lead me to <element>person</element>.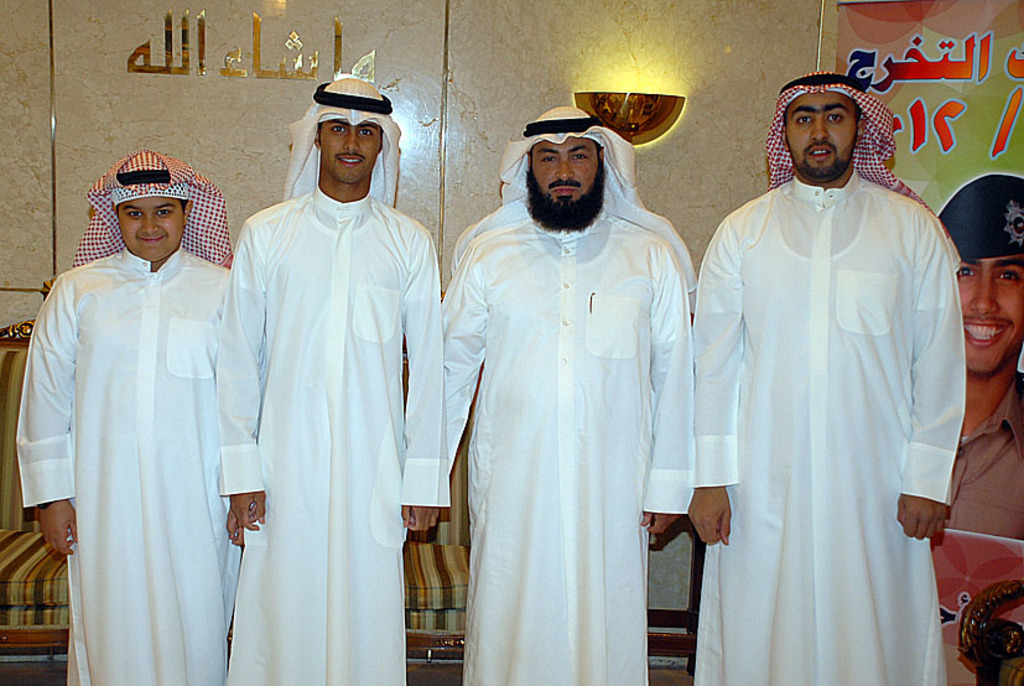
Lead to (x1=686, y1=71, x2=965, y2=685).
